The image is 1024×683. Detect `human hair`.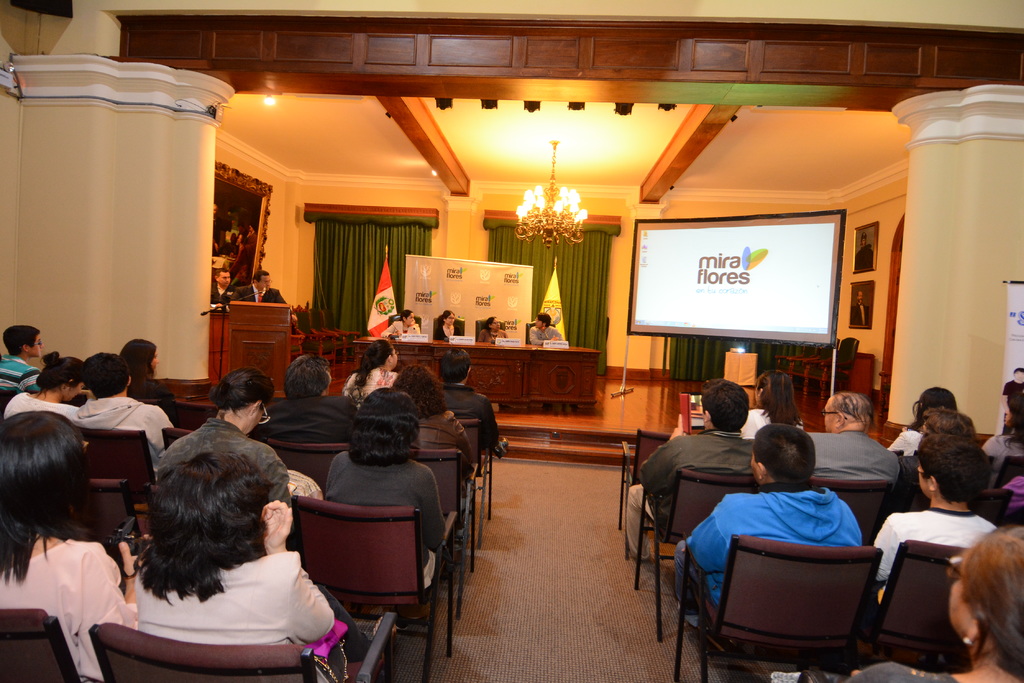
Detection: (left=1, top=325, right=39, bottom=358).
